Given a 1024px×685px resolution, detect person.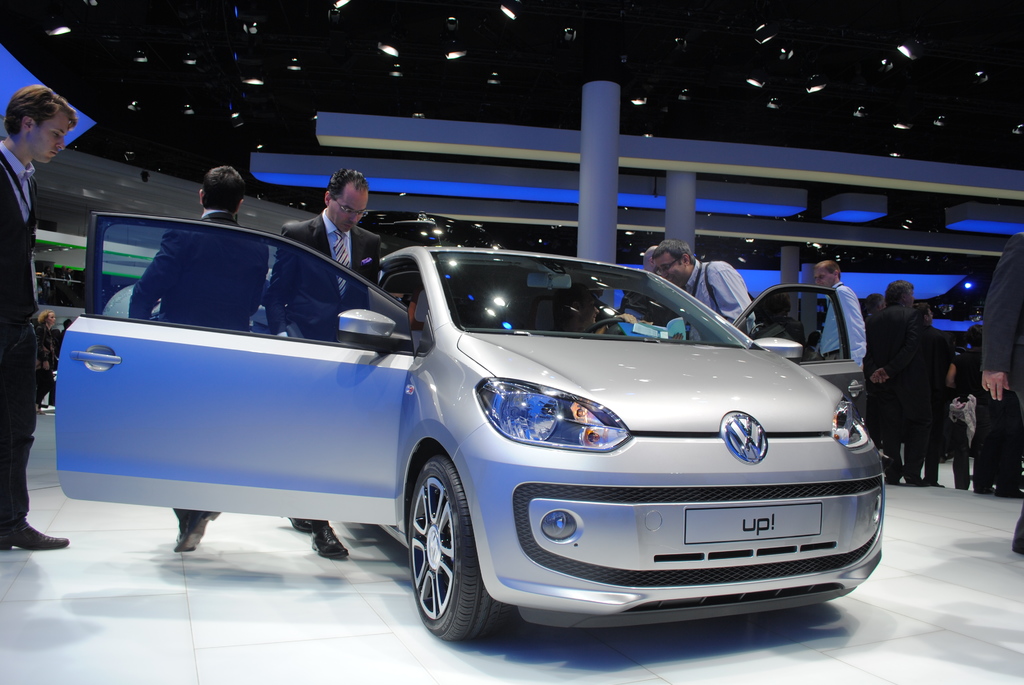
x1=649, y1=236, x2=758, y2=341.
